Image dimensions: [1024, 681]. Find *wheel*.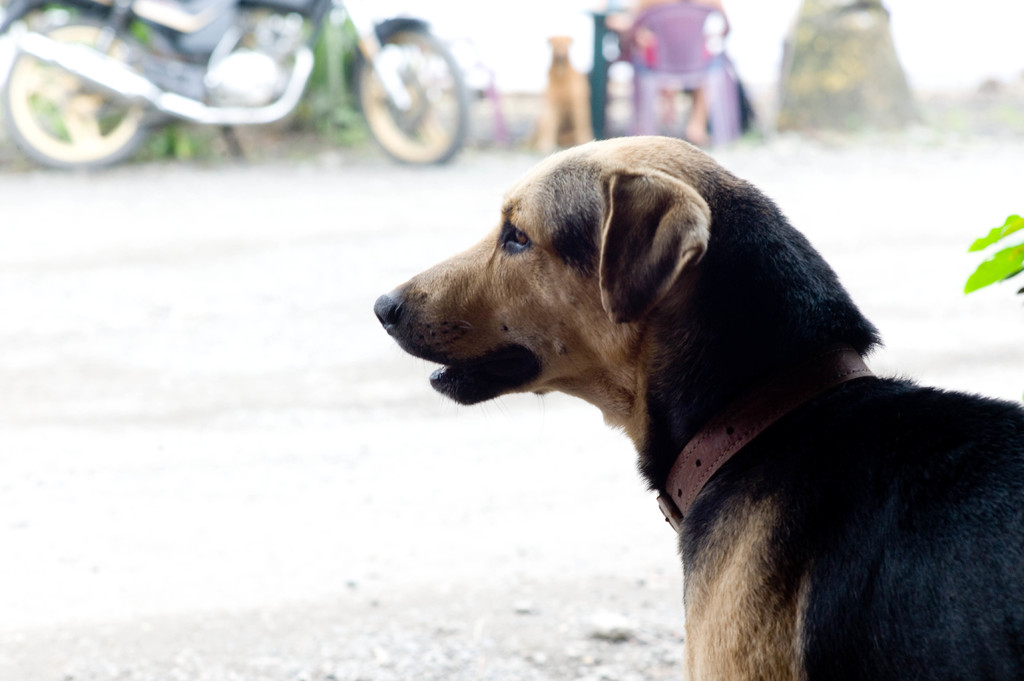
select_region(17, 47, 156, 162).
